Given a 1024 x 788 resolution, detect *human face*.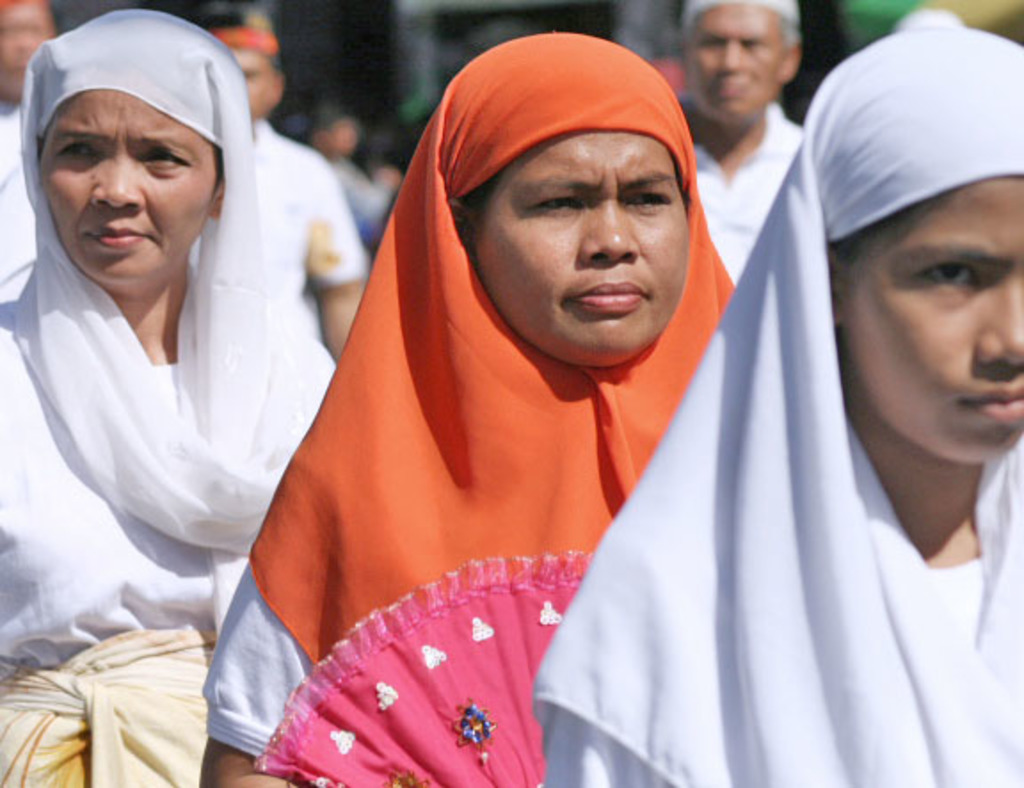
(left=39, top=85, right=212, bottom=290).
